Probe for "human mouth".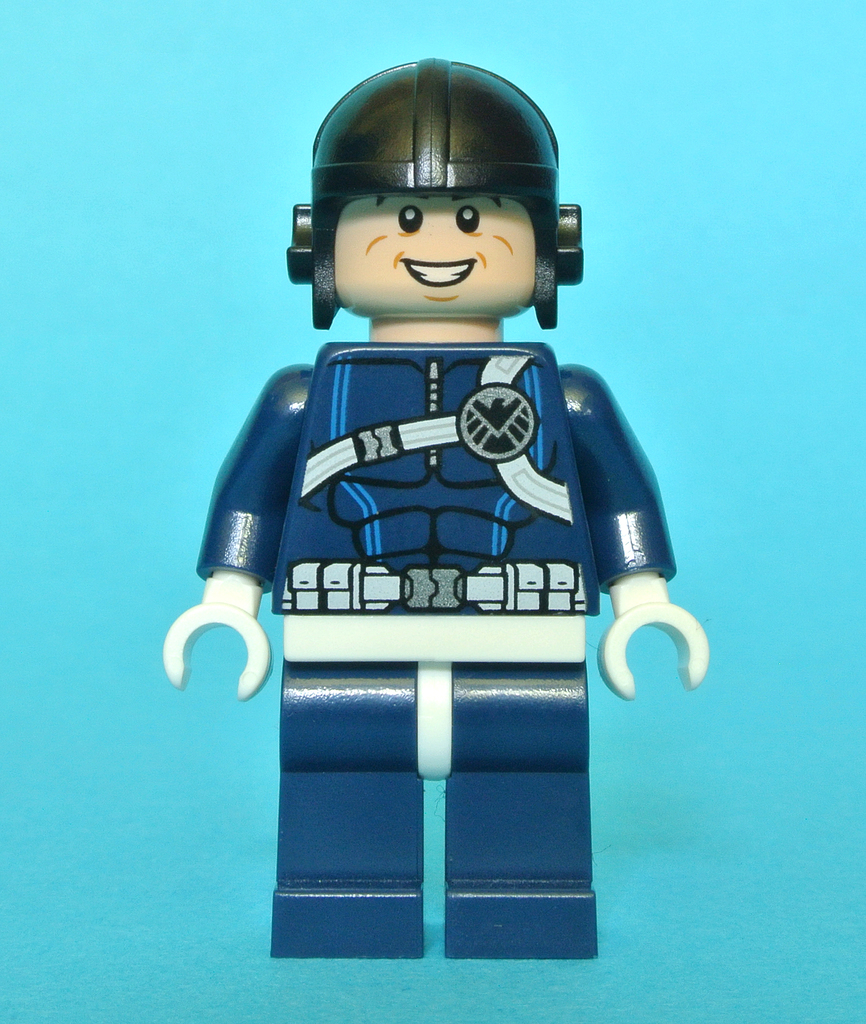
Probe result: bbox=[407, 257, 478, 286].
